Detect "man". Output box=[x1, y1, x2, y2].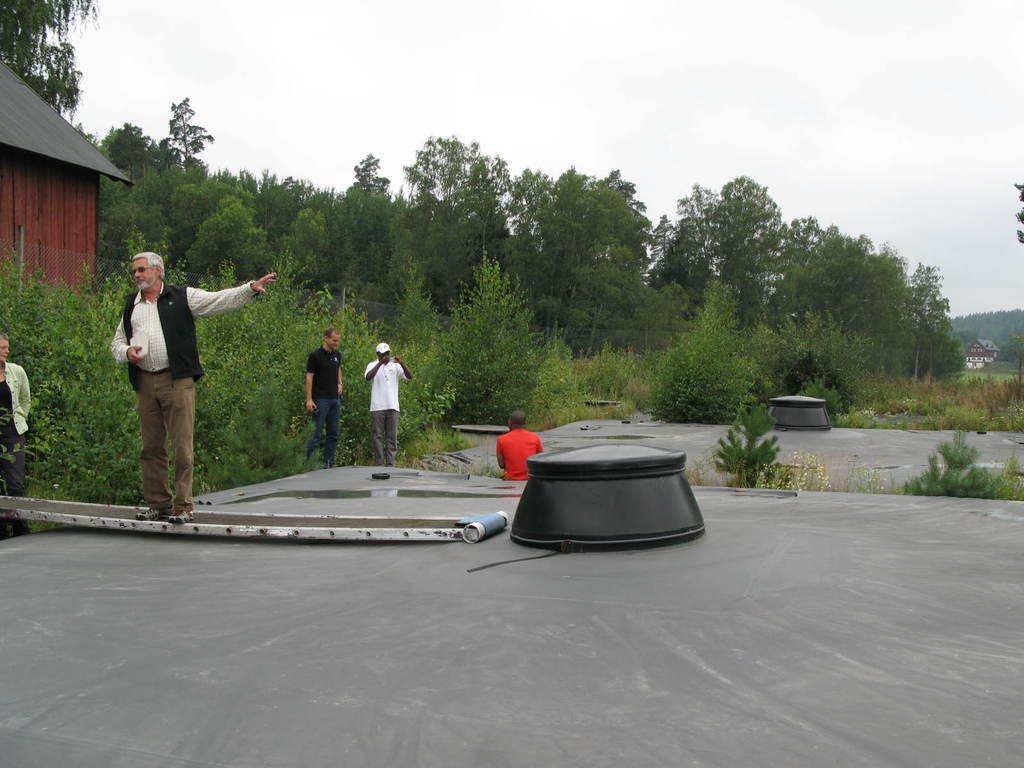
box=[363, 342, 415, 469].
